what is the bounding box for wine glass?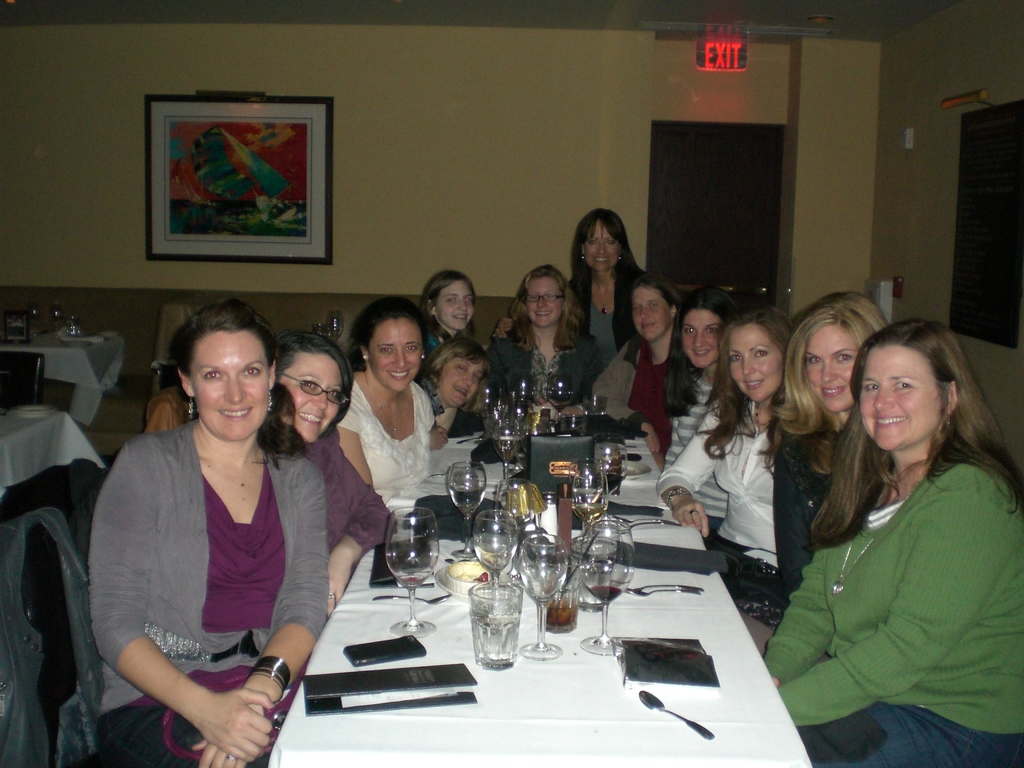
pyautogui.locateOnScreen(544, 376, 573, 416).
